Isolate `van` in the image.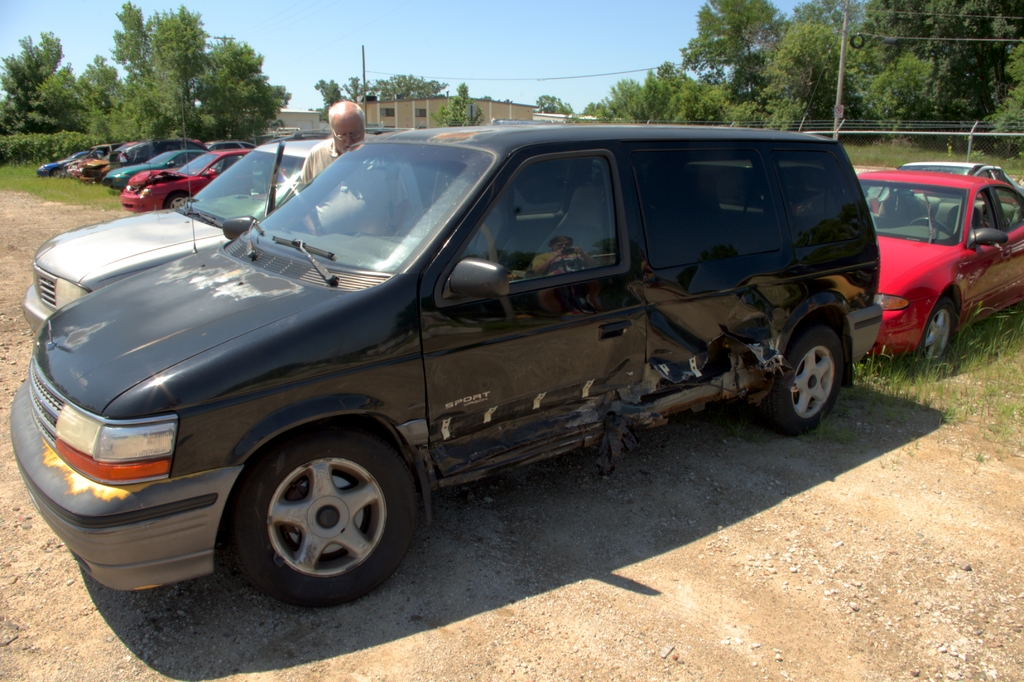
Isolated region: 8 120 885 607.
